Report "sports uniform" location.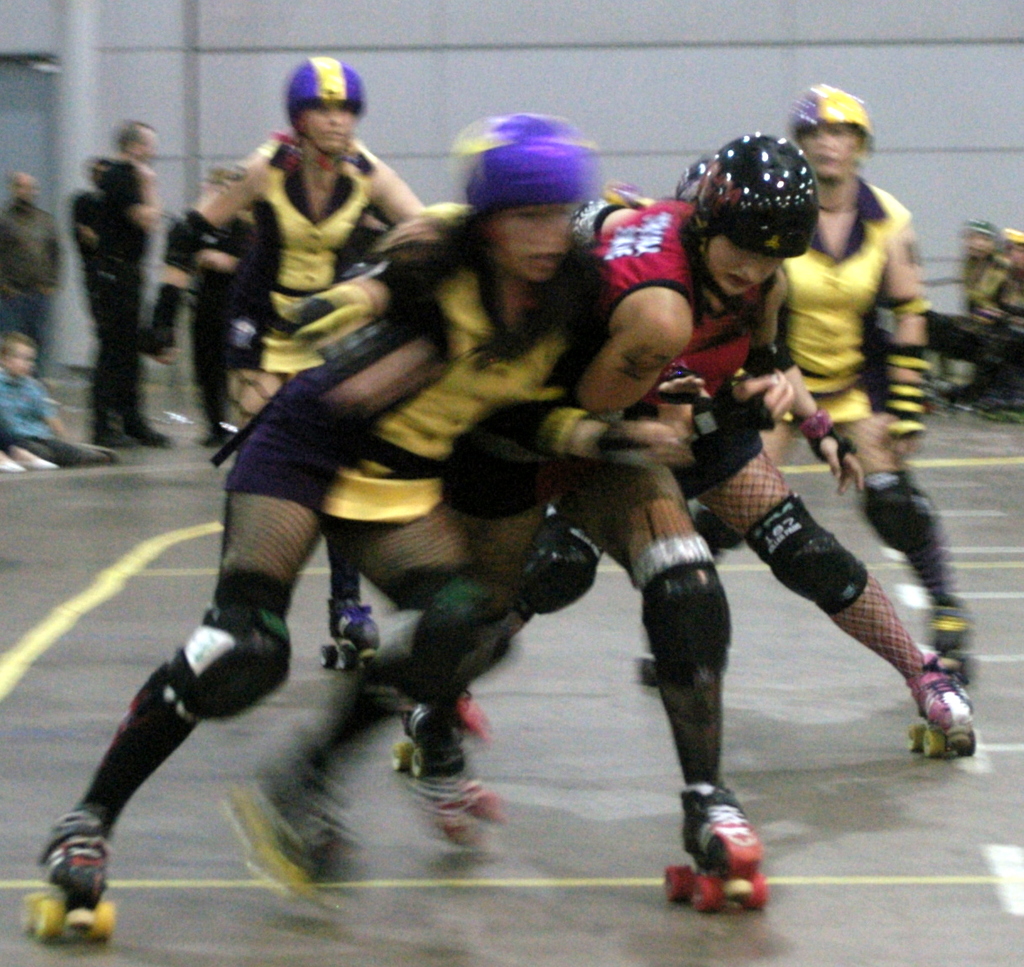
Report: <bbox>581, 198, 788, 558</bbox>.
